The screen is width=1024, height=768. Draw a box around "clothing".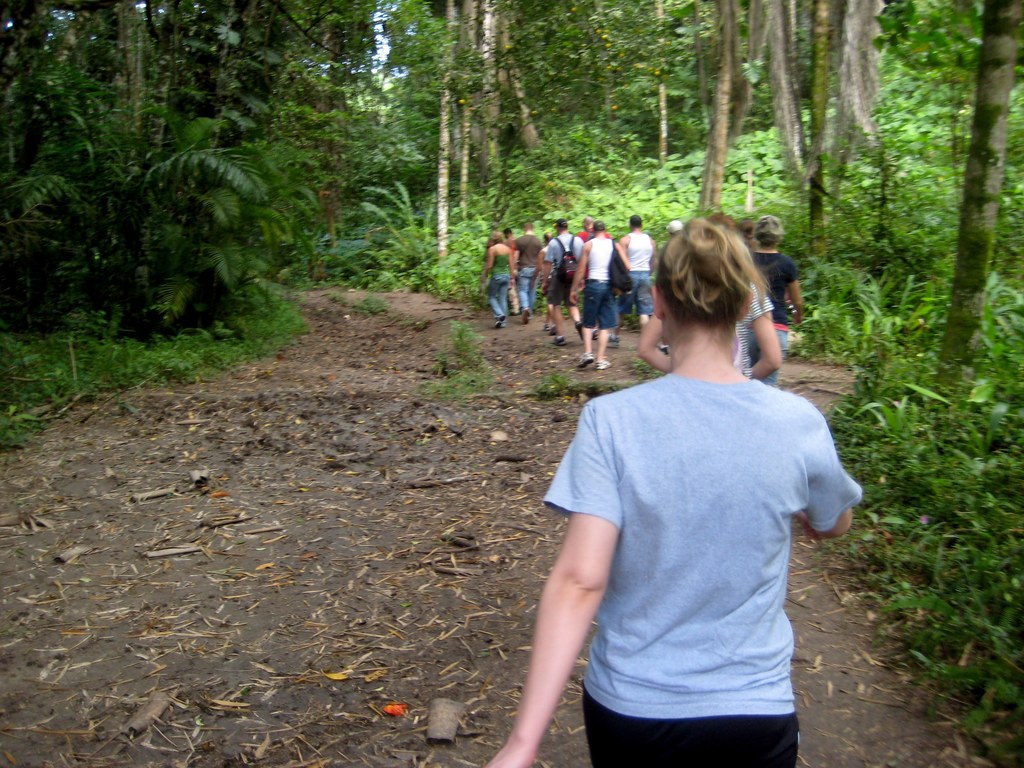
l=576, t=237, r=617, b=328.
